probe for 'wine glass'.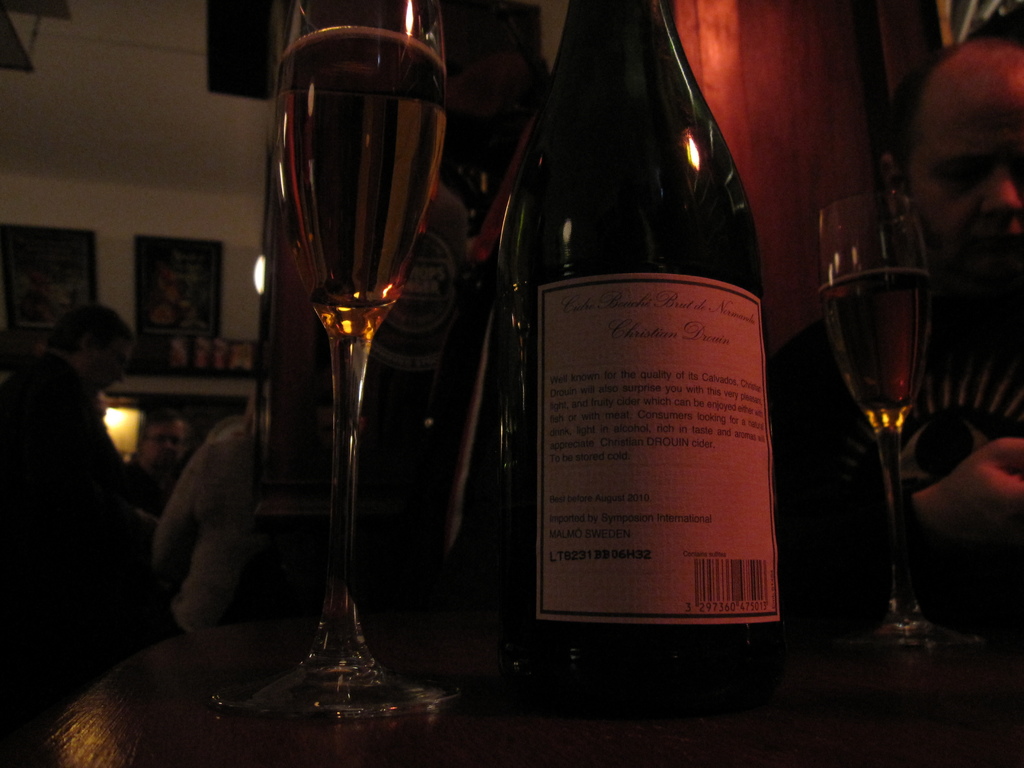
Probe result: 844/193/989/643.
